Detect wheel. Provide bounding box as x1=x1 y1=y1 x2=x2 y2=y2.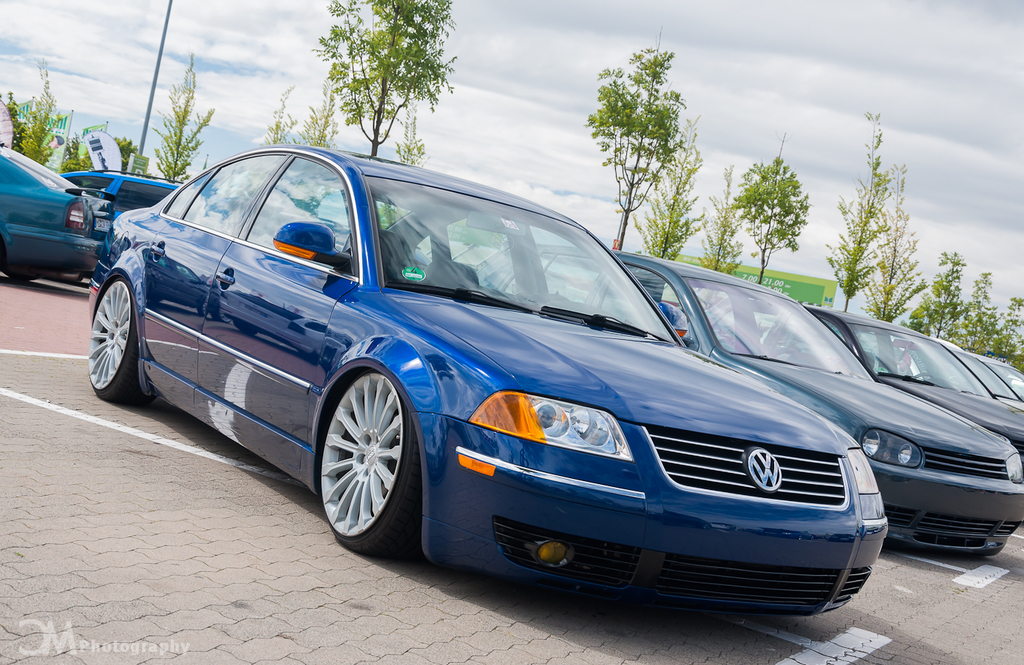
x1=78 y1=272 x2=162 y2=409.
